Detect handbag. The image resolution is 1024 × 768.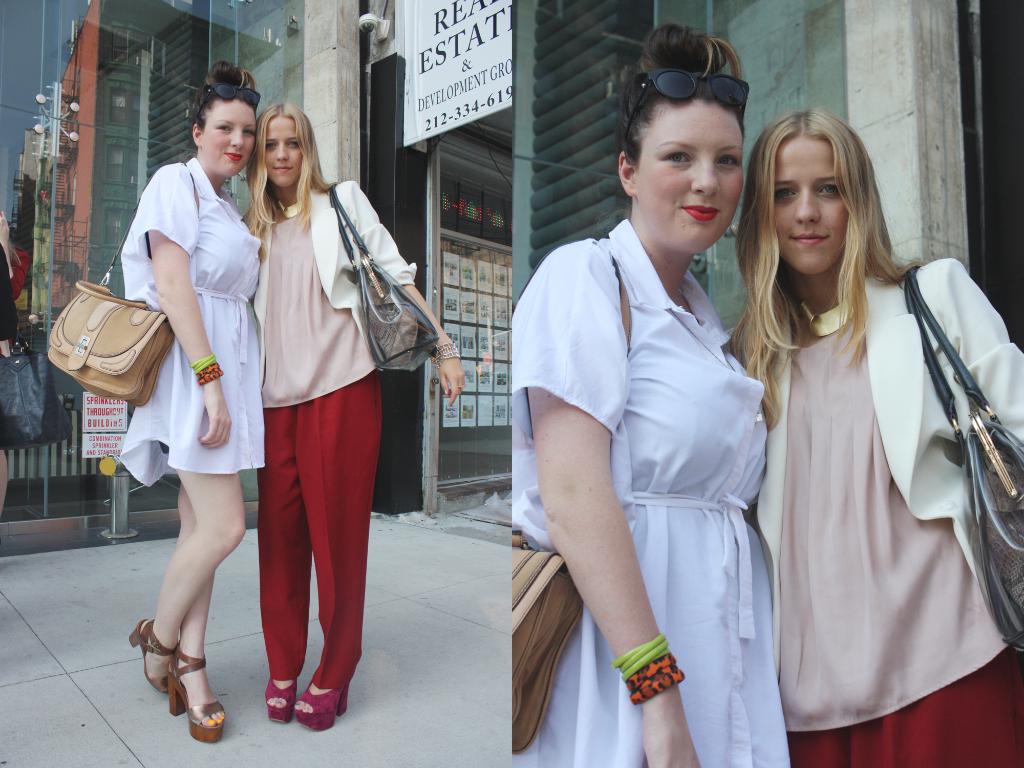
(x1=333, y1=180, x2=444, y2=372).
